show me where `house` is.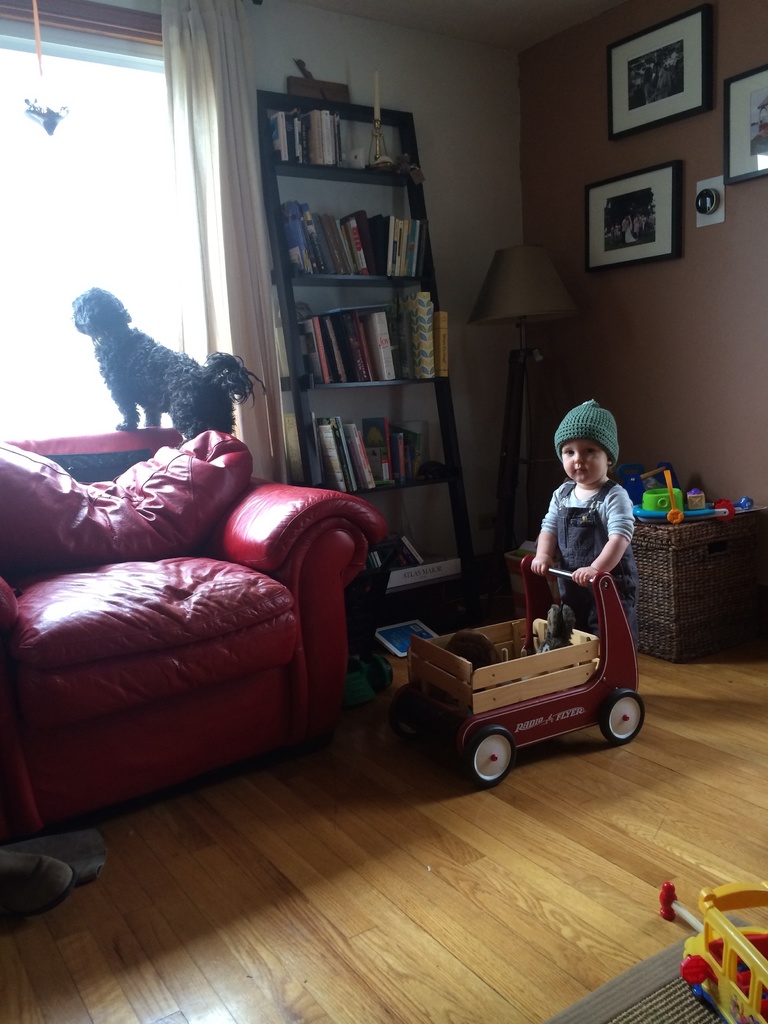
`house` is at [x1=0, y1=0, x2=767, y2=1023].
